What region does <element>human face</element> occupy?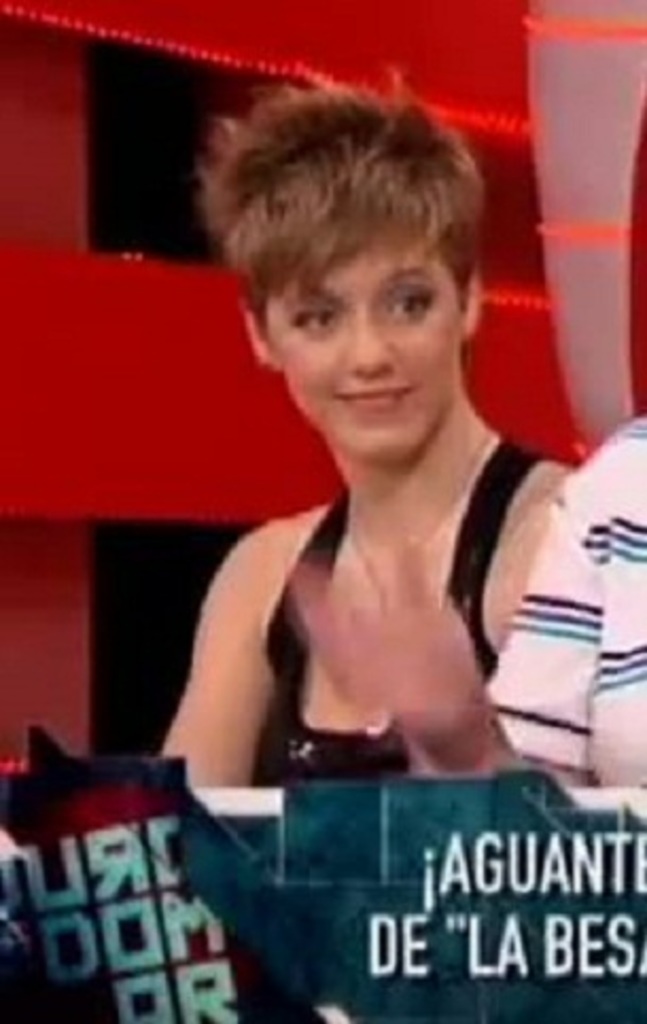
265:237:460:460.
